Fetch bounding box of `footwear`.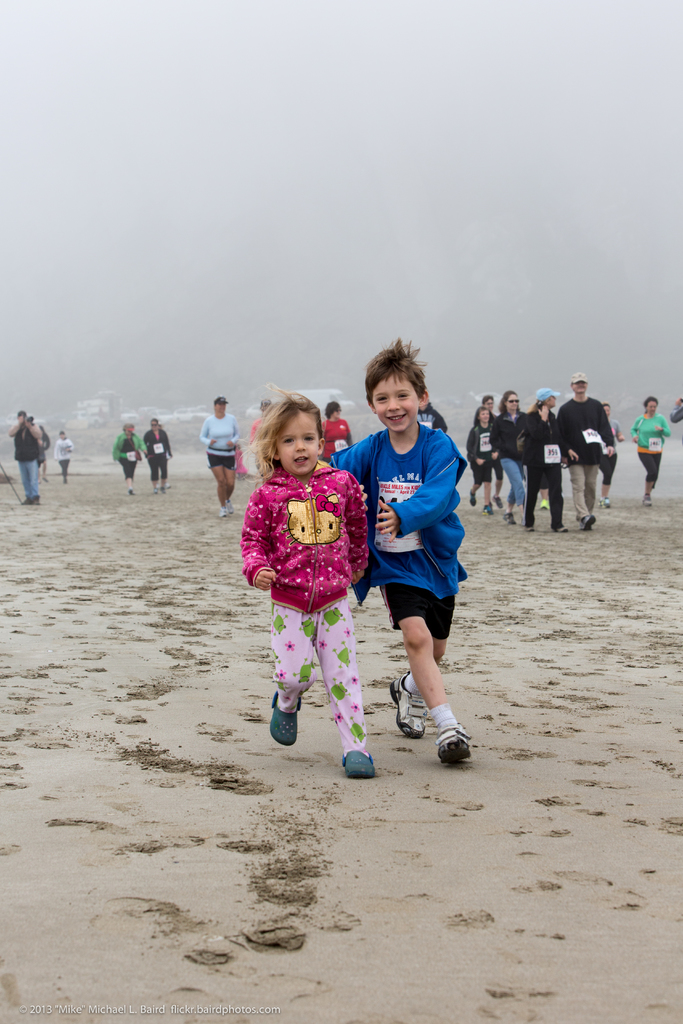
Bbox: Rect(387, 676, 422, 746).
